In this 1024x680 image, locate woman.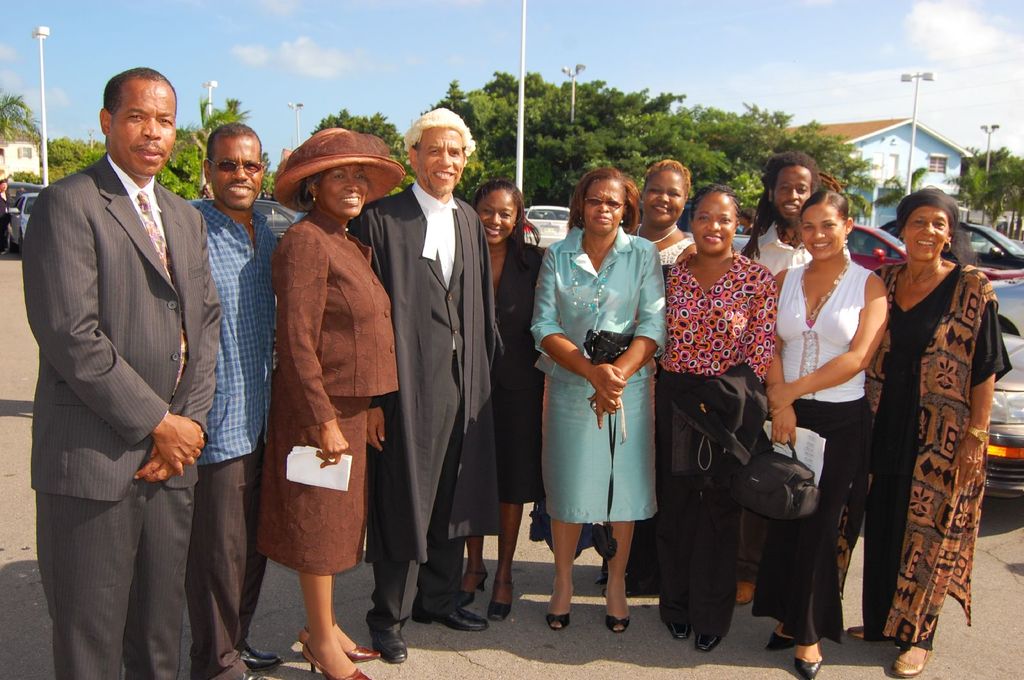
Bounding box: locate(458, 176, 557, 623).
